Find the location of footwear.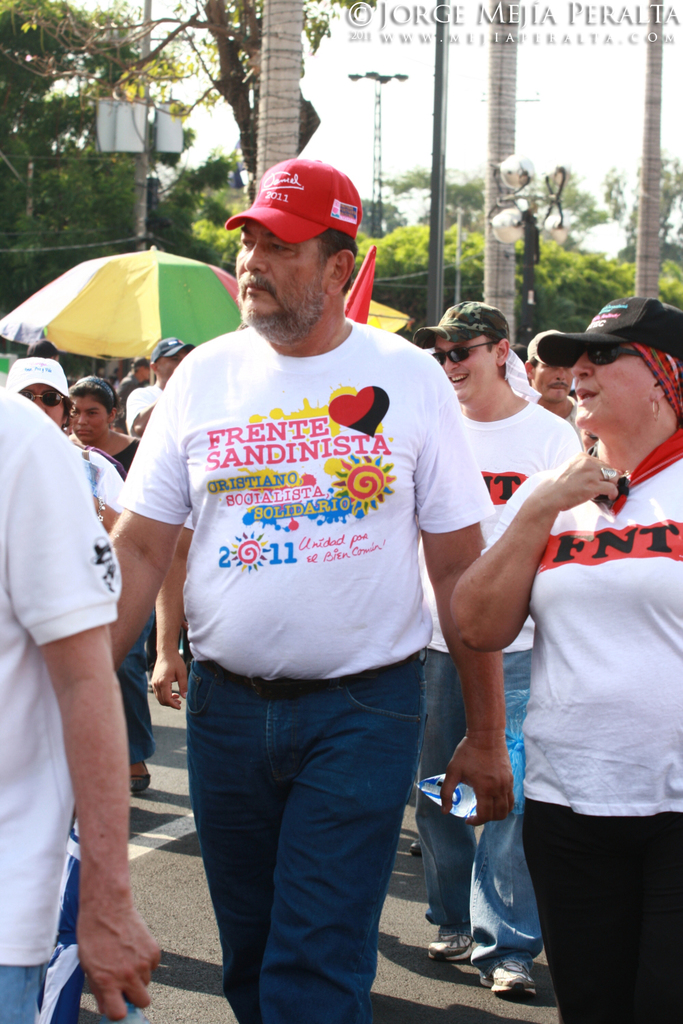
Location: <bbox>421, 935, 478, 963</bbox>.
